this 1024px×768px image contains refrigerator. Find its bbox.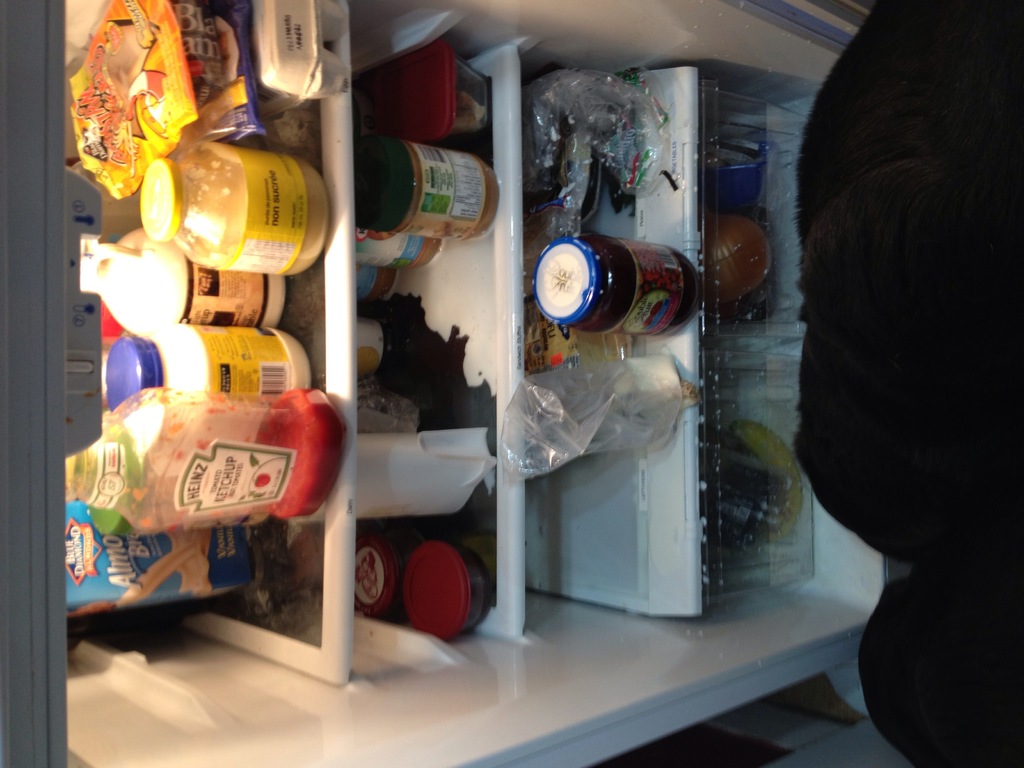
select_region(33, 0, 902, 734).
